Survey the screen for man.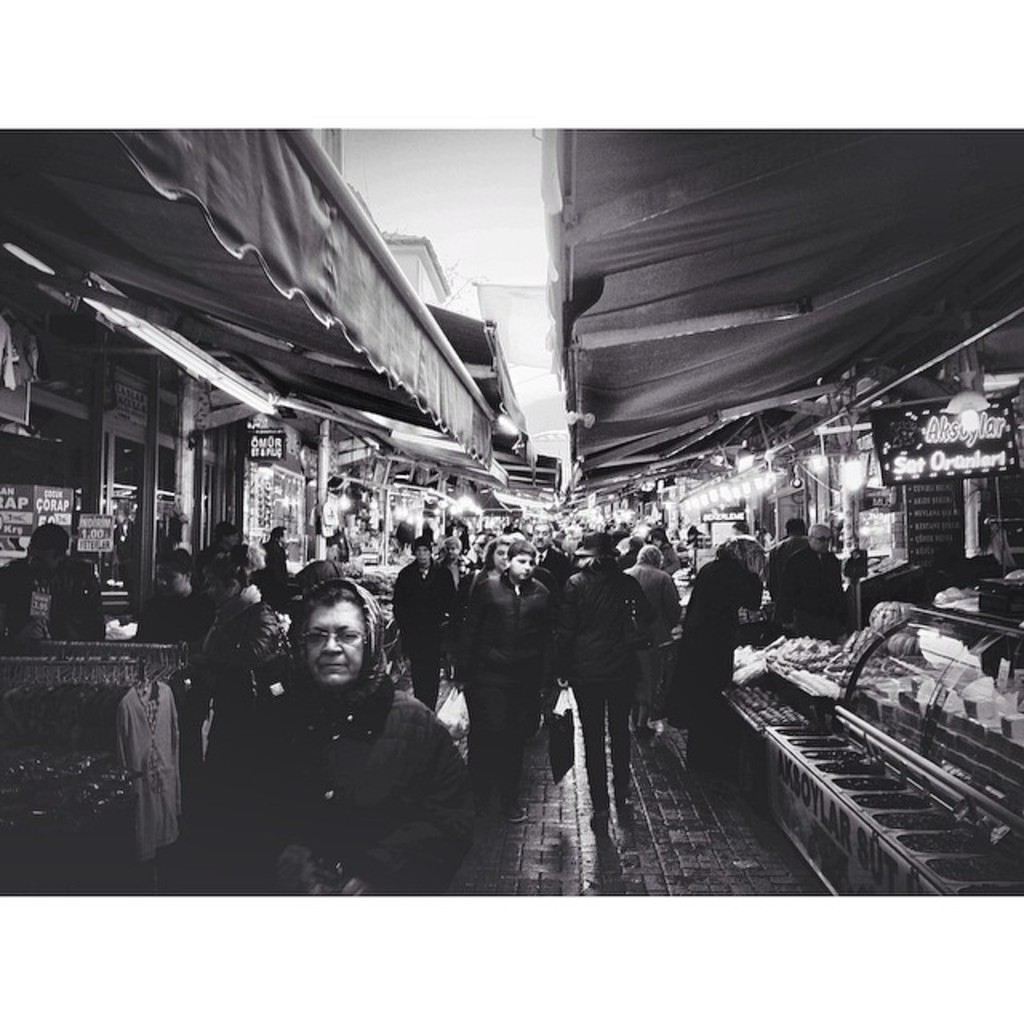
Survey found: <box>531,520,574,600</box>.
